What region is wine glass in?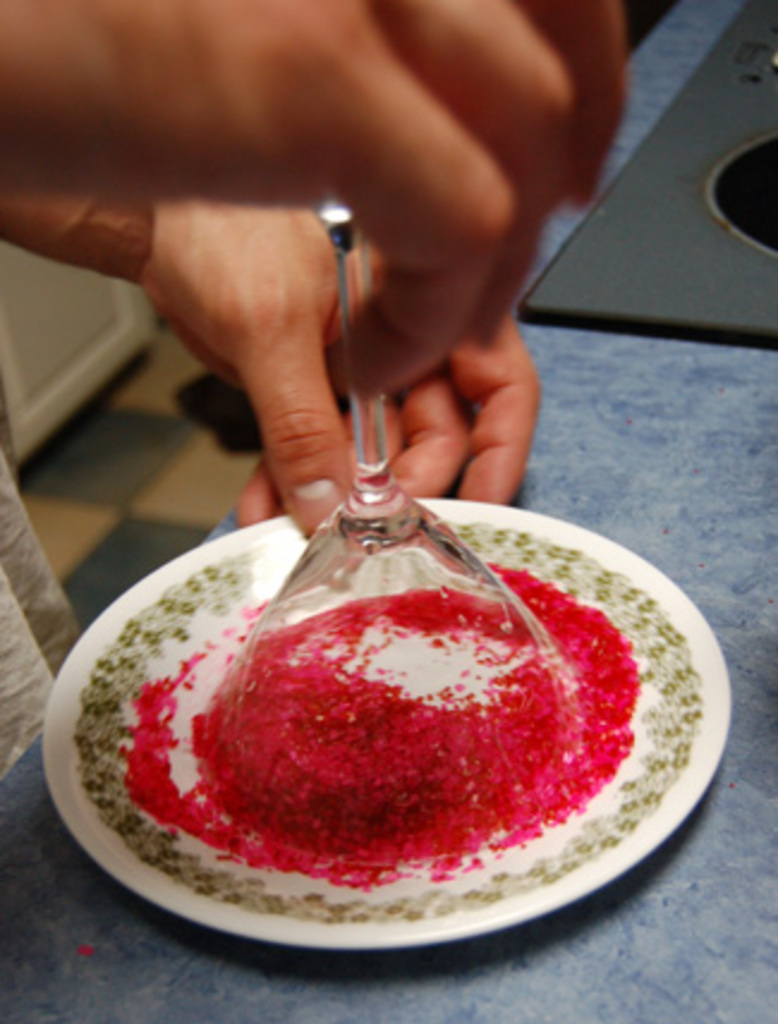
BBox(180, 203, 582, 816).
